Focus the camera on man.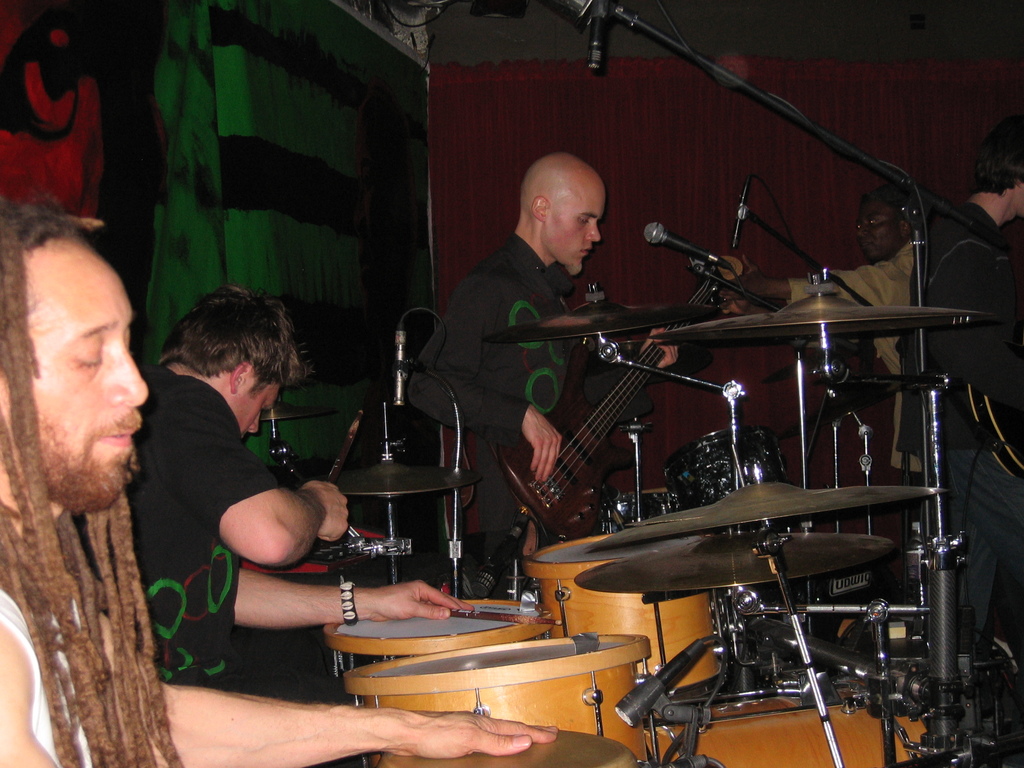
Focus region: select_region(714, 189, 928, 479).
